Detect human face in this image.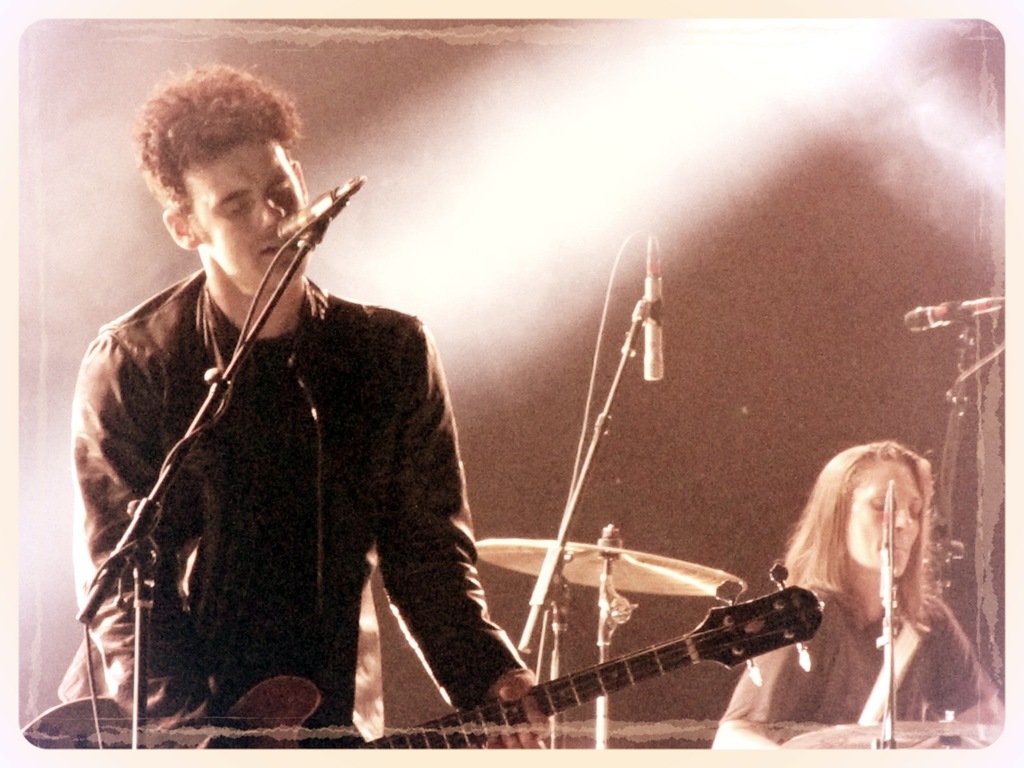
Detection: x1=207 y1=138 x2=287 y2=296.
